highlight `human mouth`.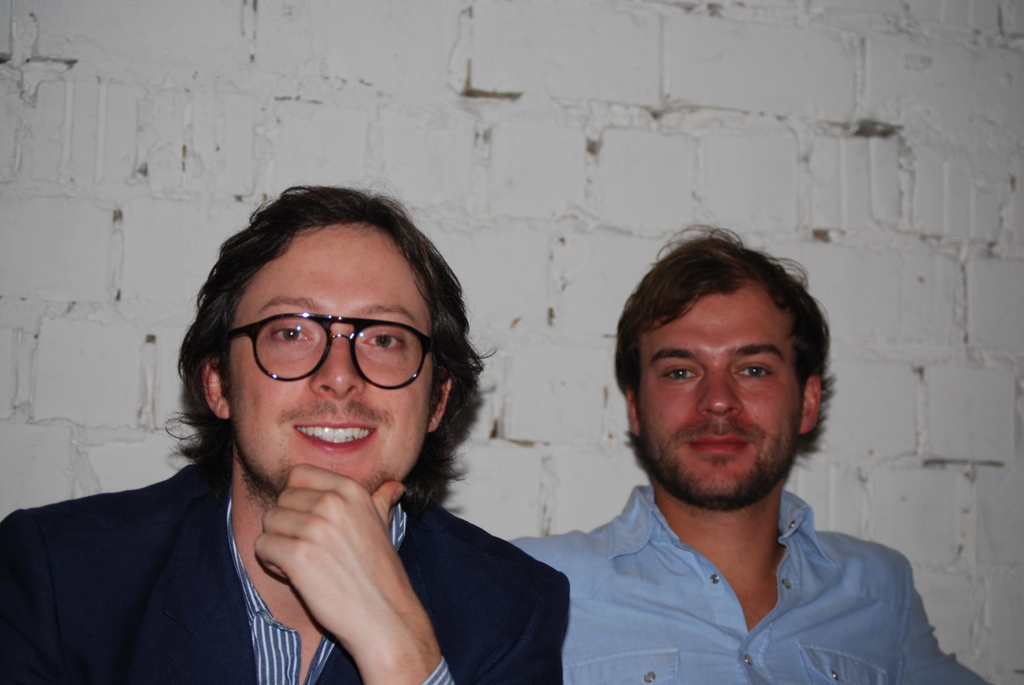
Highlighted region: (298,420,378,455).
